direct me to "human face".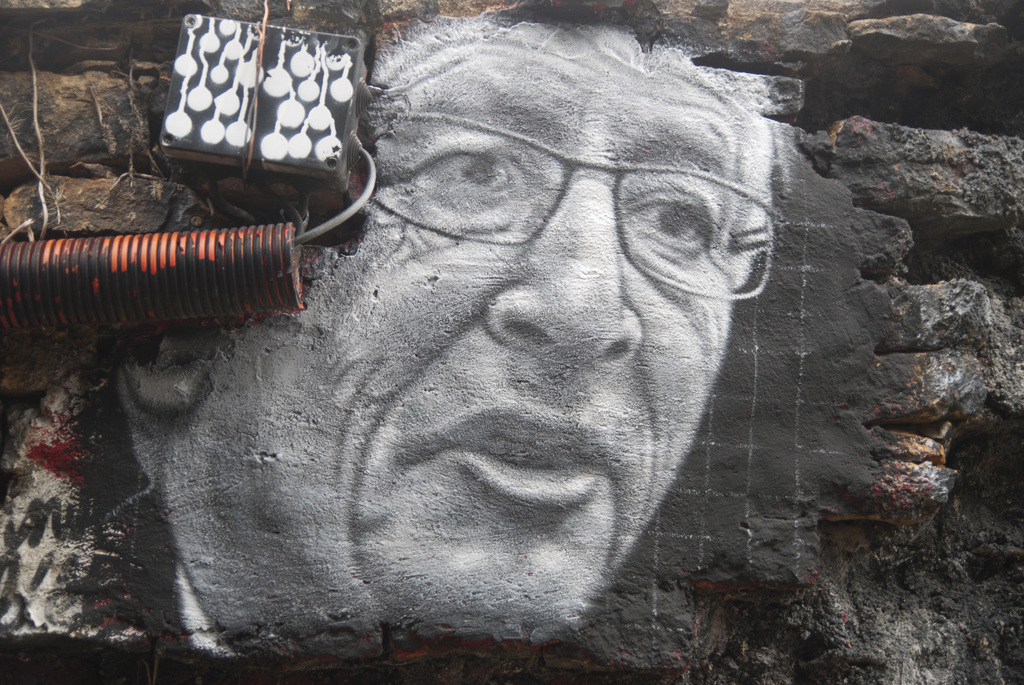
Direction: {"x1": 213, "y1": 25, "x2": 755, "y2": 647}.
